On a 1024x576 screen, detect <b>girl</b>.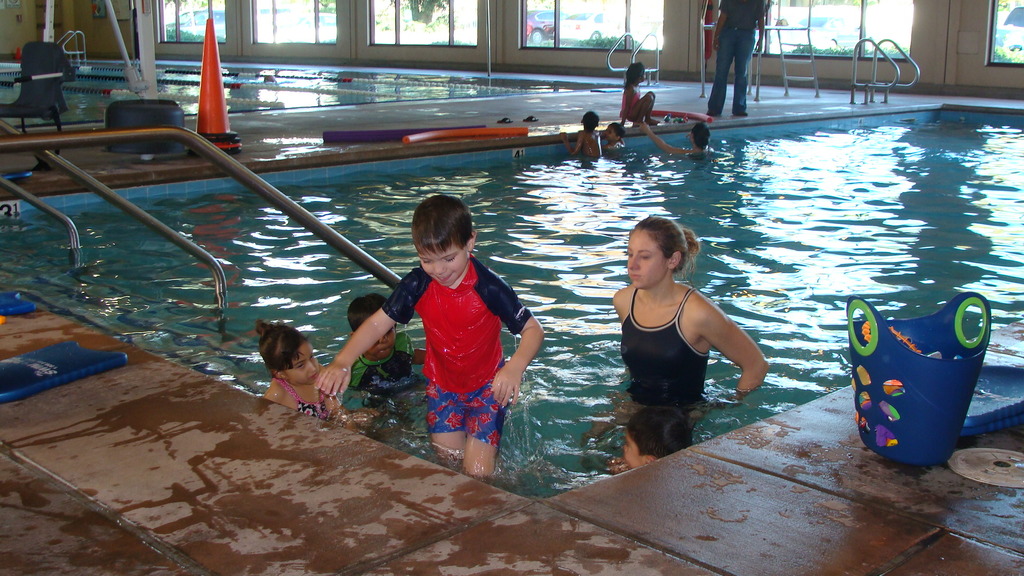
box=[262, 323, 378, 435].
